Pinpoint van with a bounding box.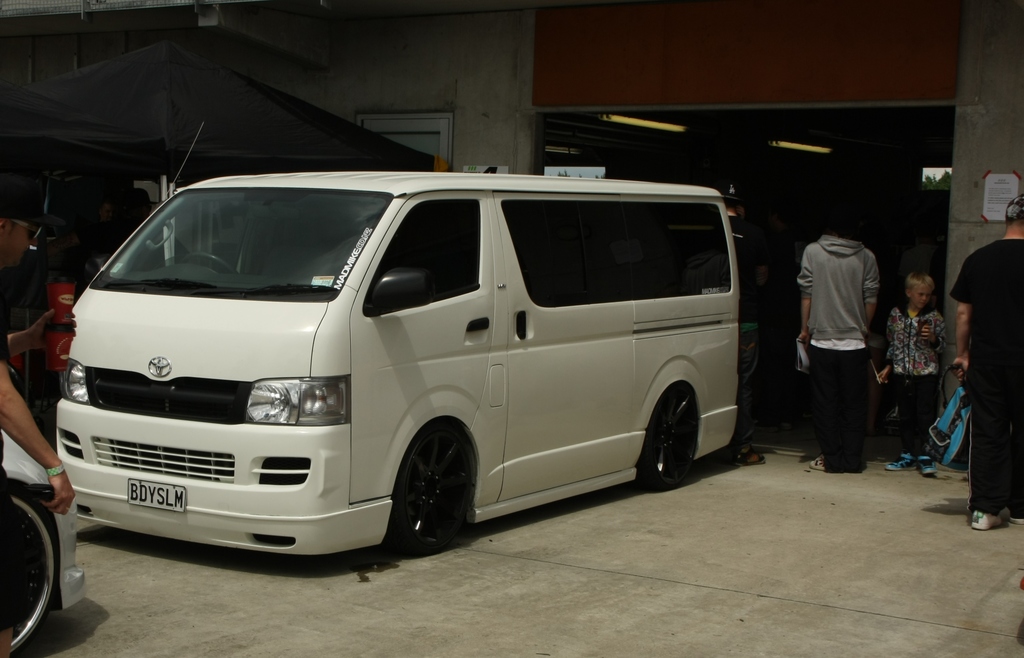
(52, 165, 742, 560).
